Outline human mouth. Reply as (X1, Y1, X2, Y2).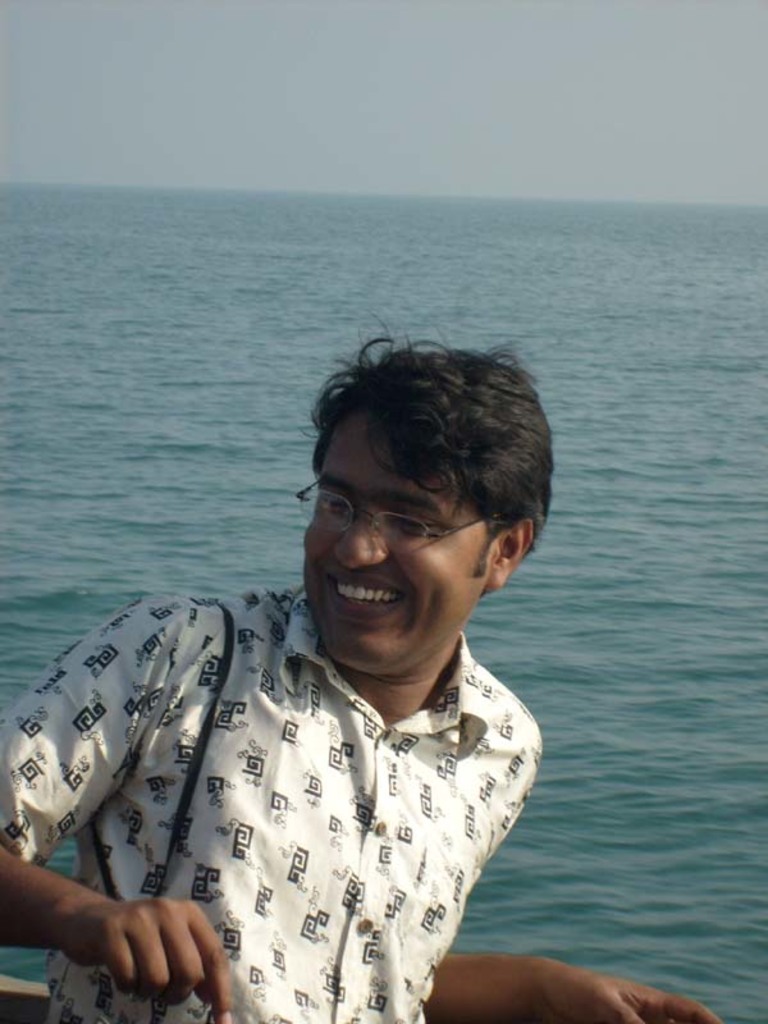
(319, 573, 403, 626).
